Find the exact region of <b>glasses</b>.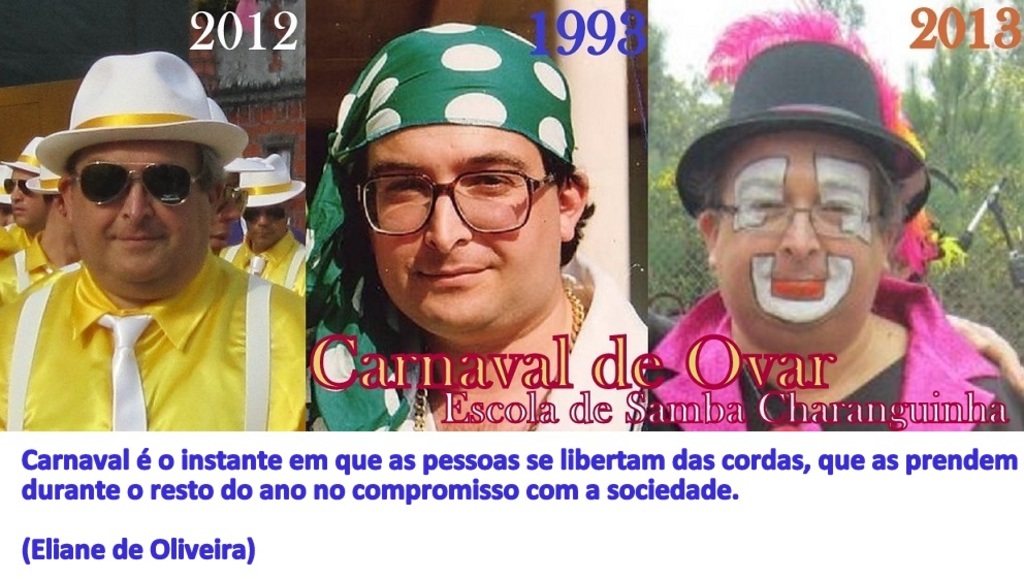
Exact region: locate(346, 137, 567, 231).
